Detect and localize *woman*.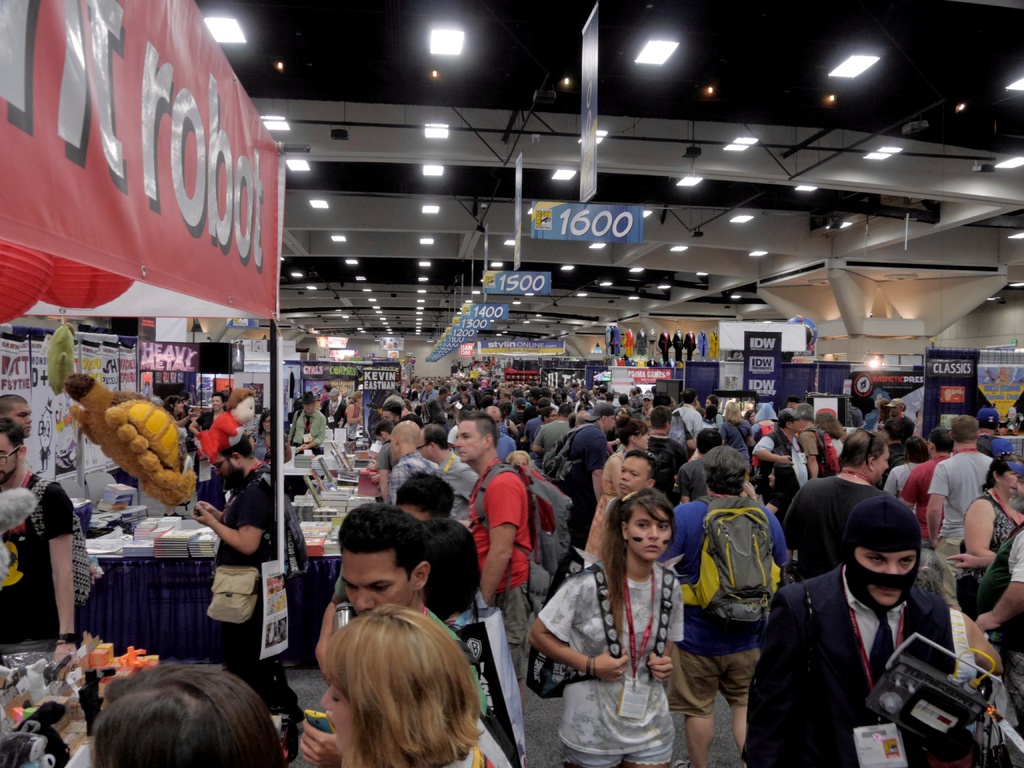
Localized at <region>949, 455, 1023, 628</region>.
